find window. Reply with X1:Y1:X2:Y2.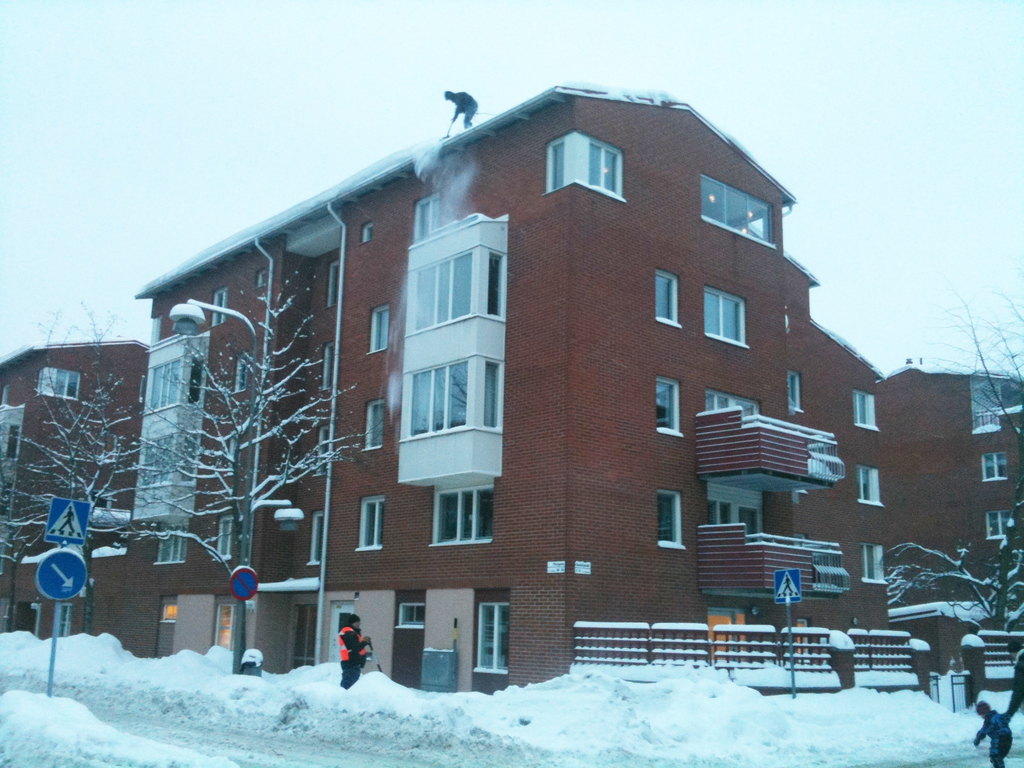
366:301:387:355.
